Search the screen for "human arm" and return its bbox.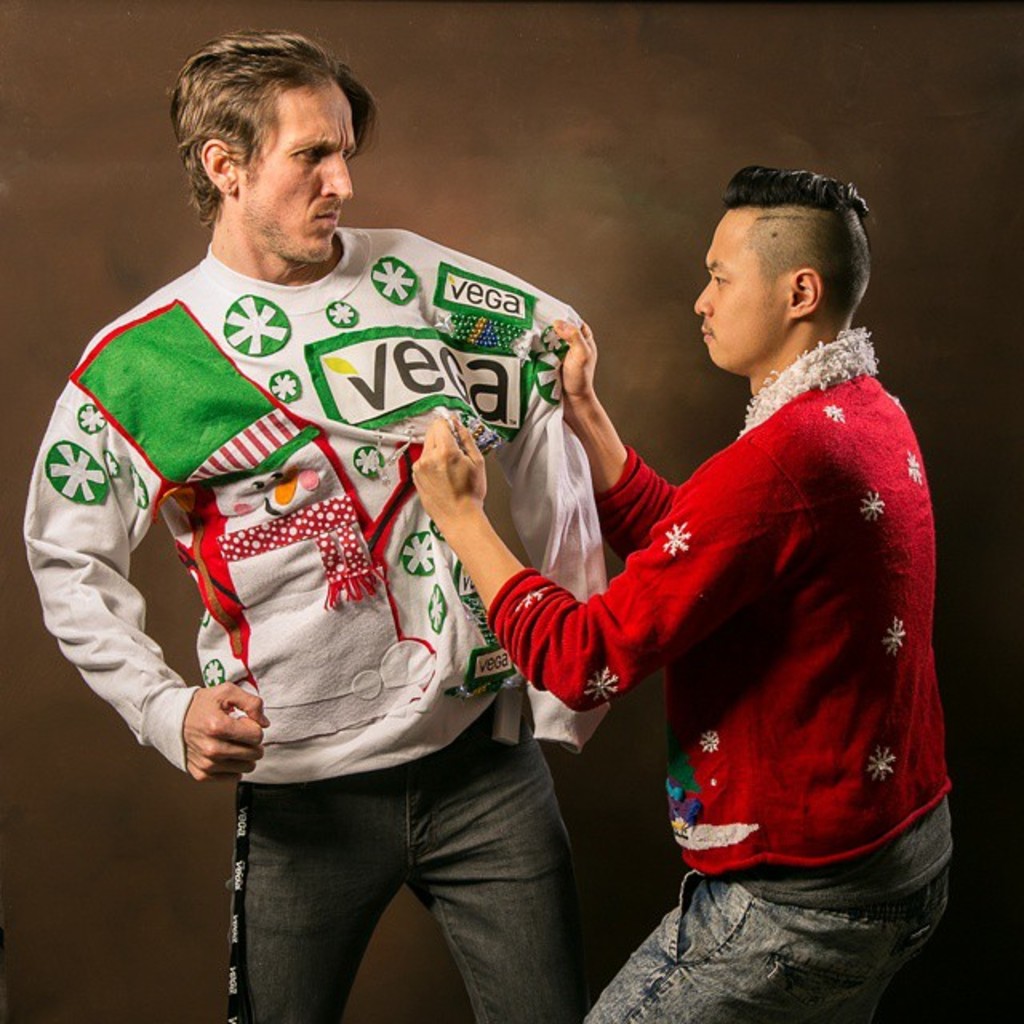
Found: x1=549 y1=318 x2=685 y2=555.
